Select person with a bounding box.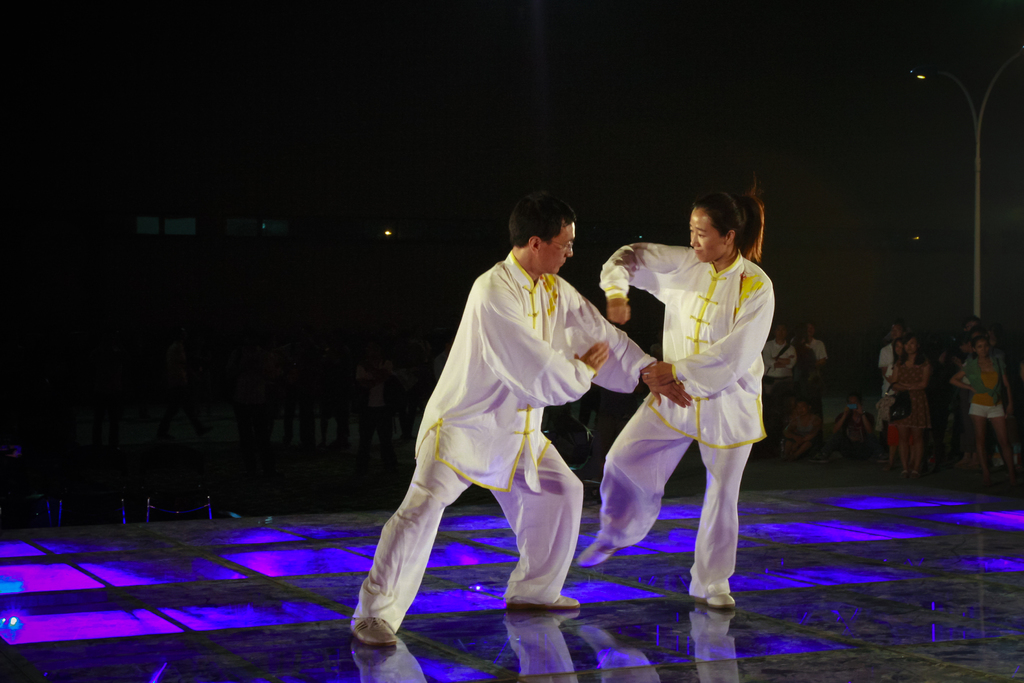
<bbox>580, 187, 777, 607</bbox>.
